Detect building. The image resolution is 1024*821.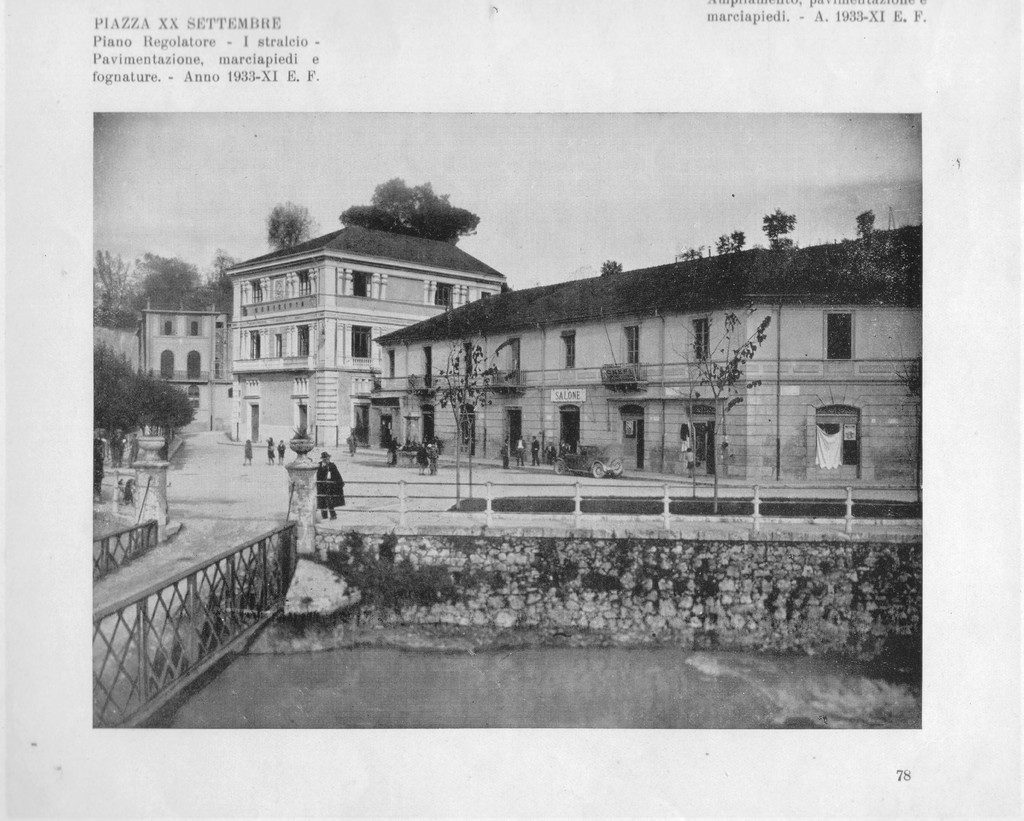
left=141, top=304, right=219, bottom=423.
